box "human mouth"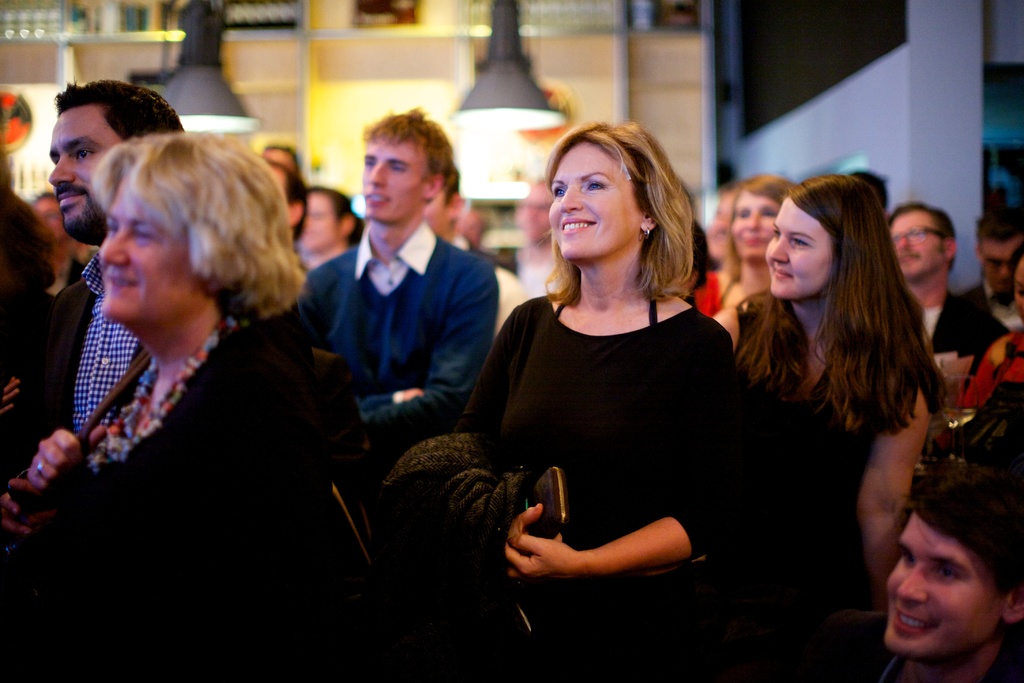
left=741, top=231, right=767, bottom=249
